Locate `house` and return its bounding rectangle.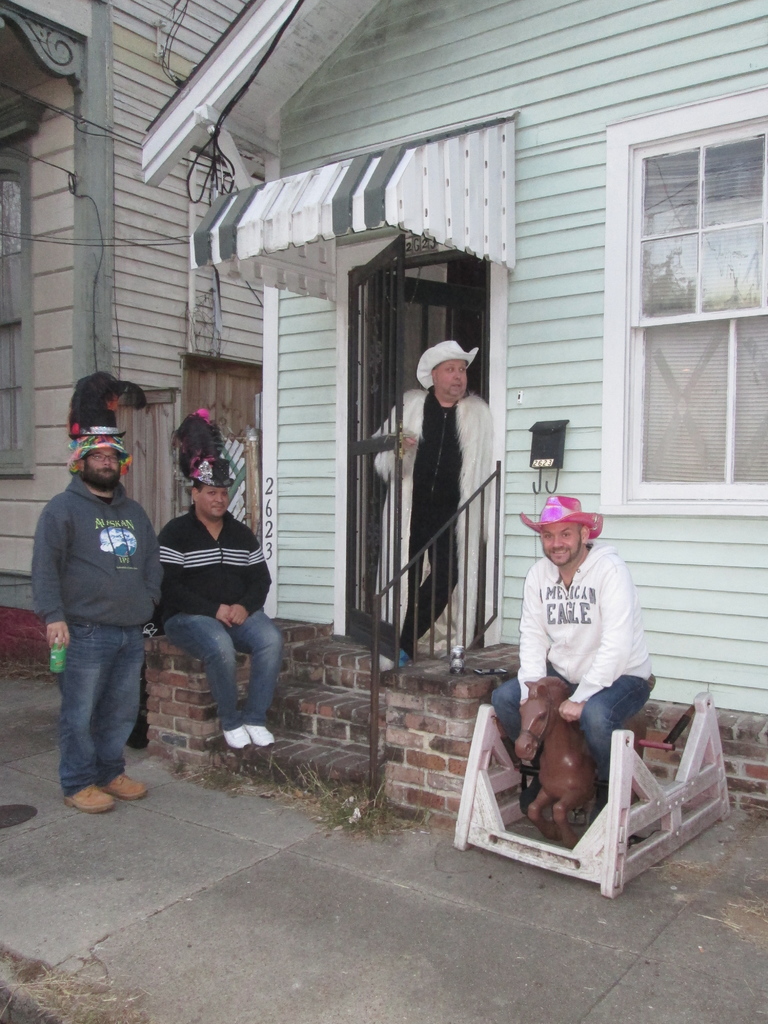
l=138, t=0, r=767, b=812.
